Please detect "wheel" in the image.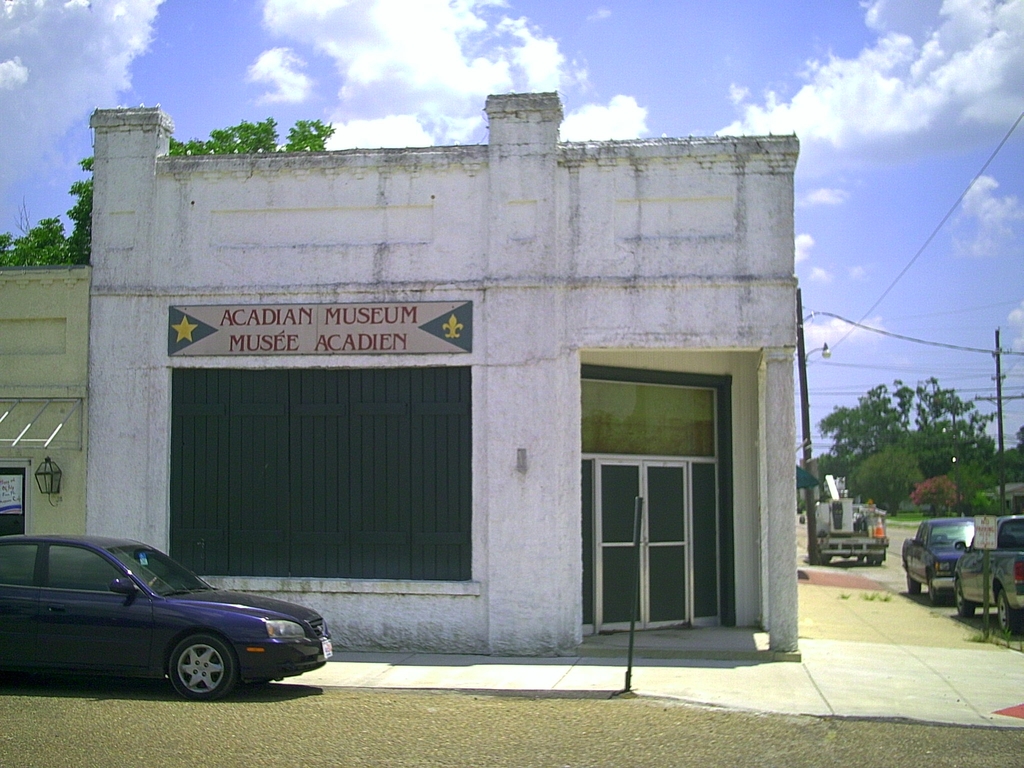
[x1=956, y1=582, x2=973, y2=619].
